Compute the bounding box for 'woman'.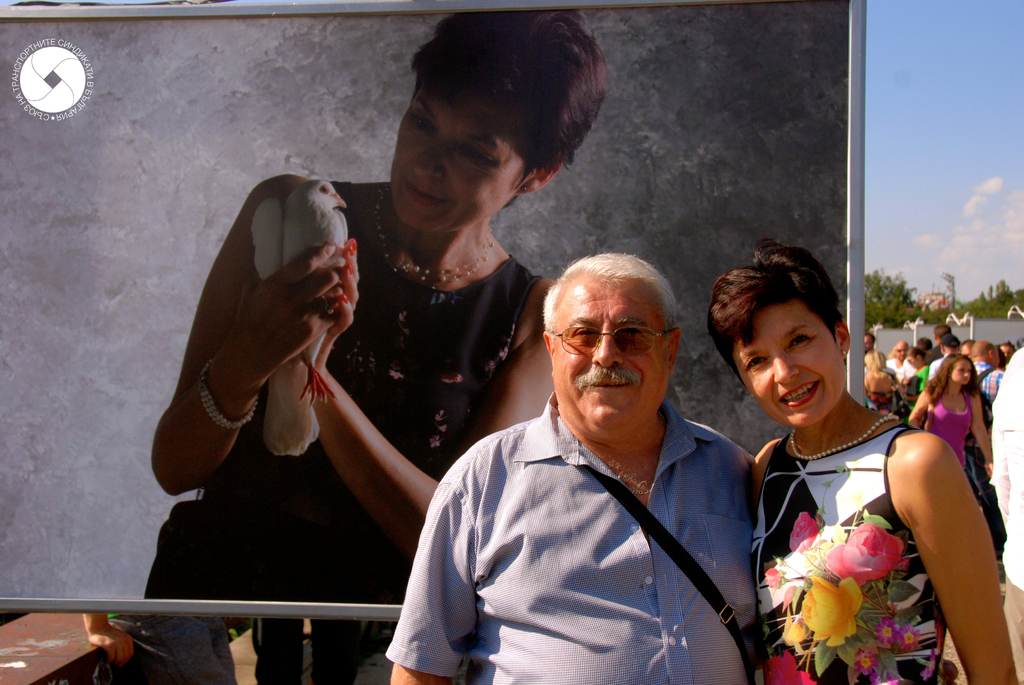
l=911, t=350, r=996, b=494.
